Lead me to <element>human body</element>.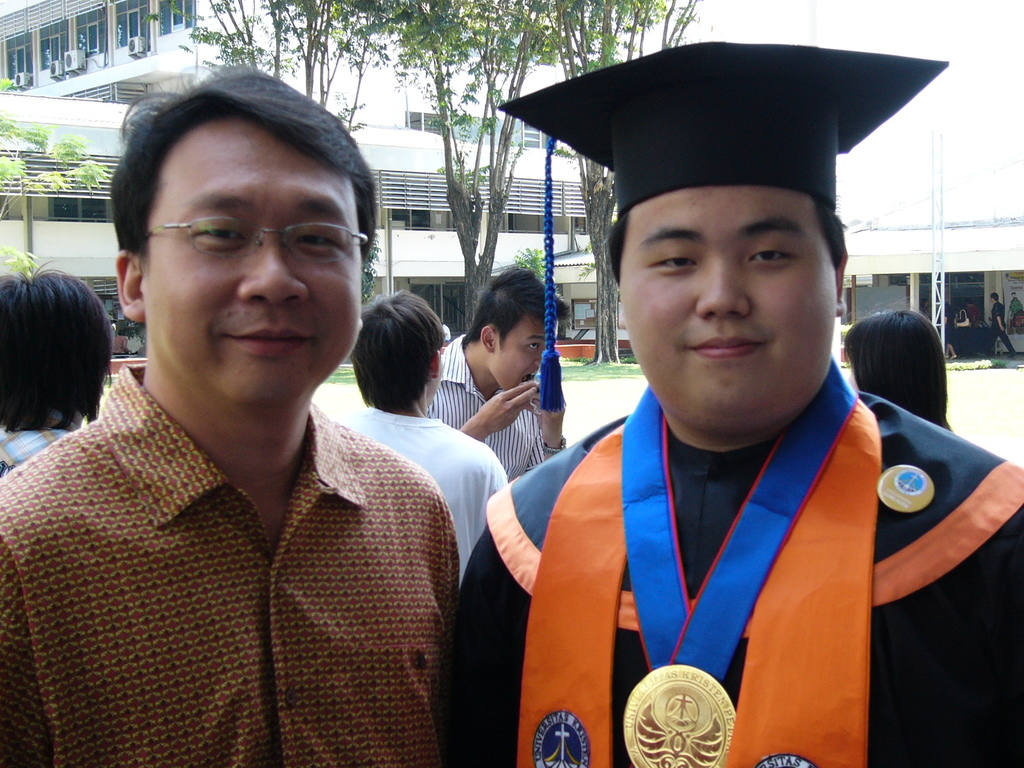
Lead to bbox(435, 333, 590, 495).
